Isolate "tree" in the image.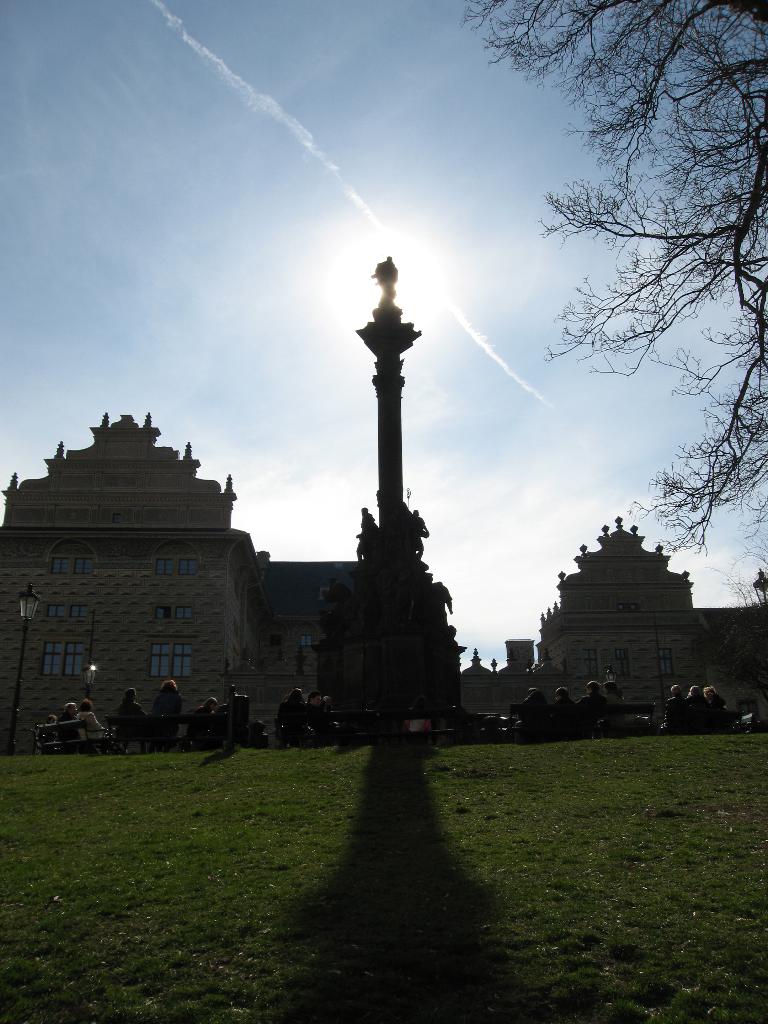
Isolated region: box(690, 575, 767, 730).
